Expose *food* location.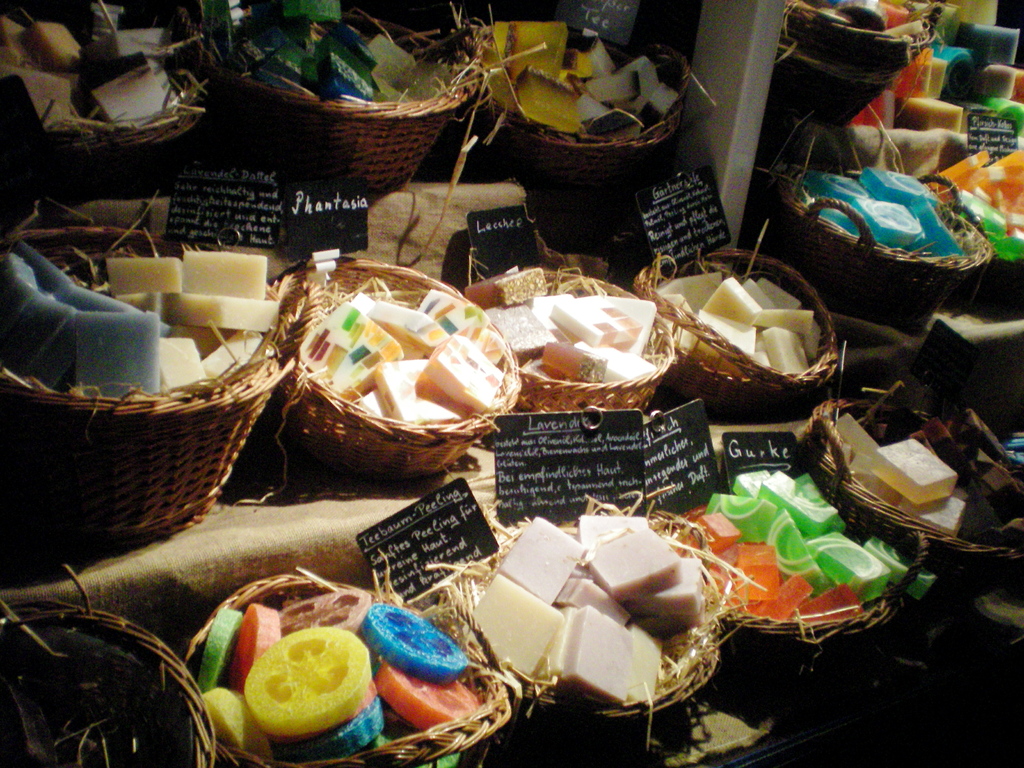
Exposed at {"left": 194, "top": 0, "right": 451, "bottom": 103}.
